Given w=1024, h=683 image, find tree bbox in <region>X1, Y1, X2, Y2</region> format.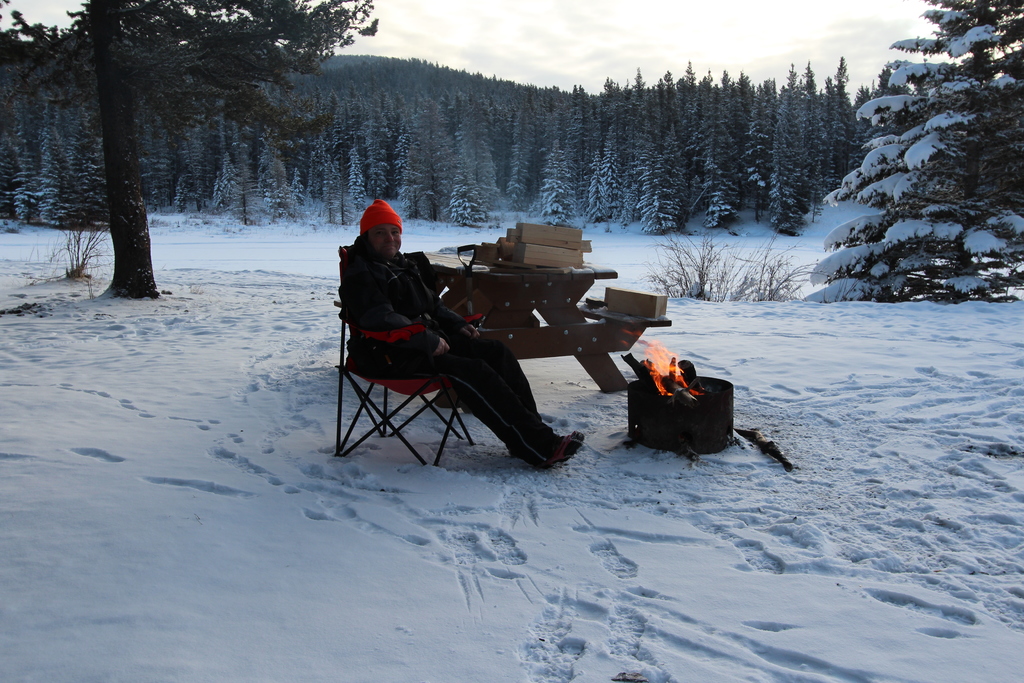
<region>396, 95, 438, 212</region>.
